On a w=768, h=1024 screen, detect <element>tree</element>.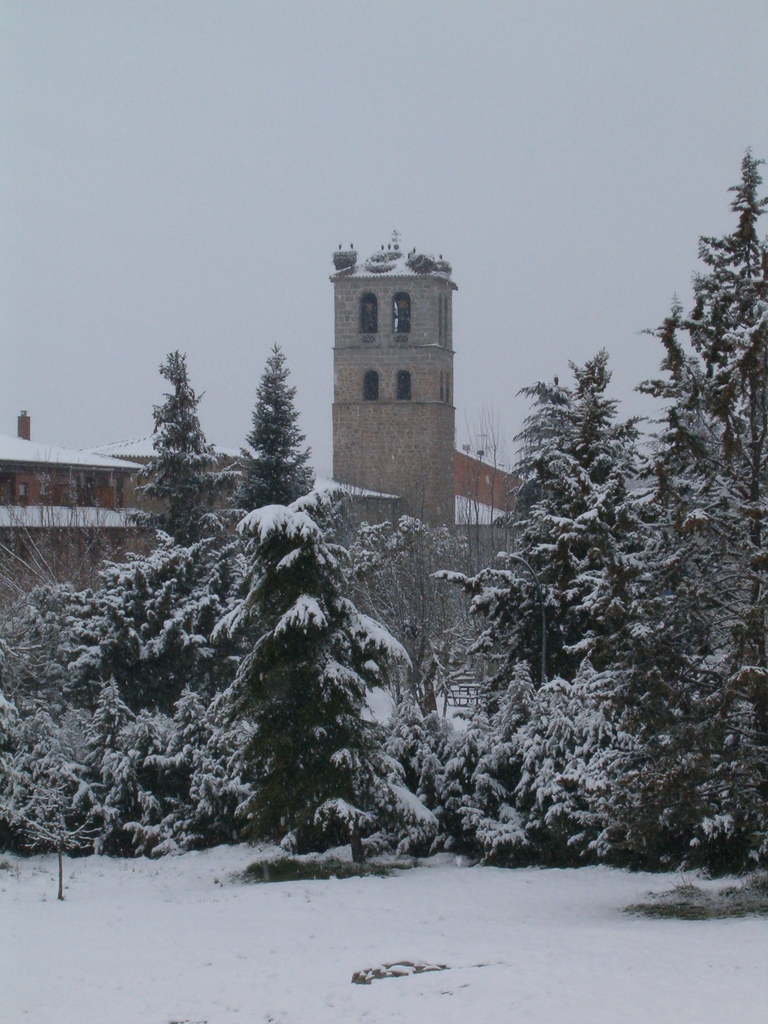
detection(659, 167, 767, 457).
